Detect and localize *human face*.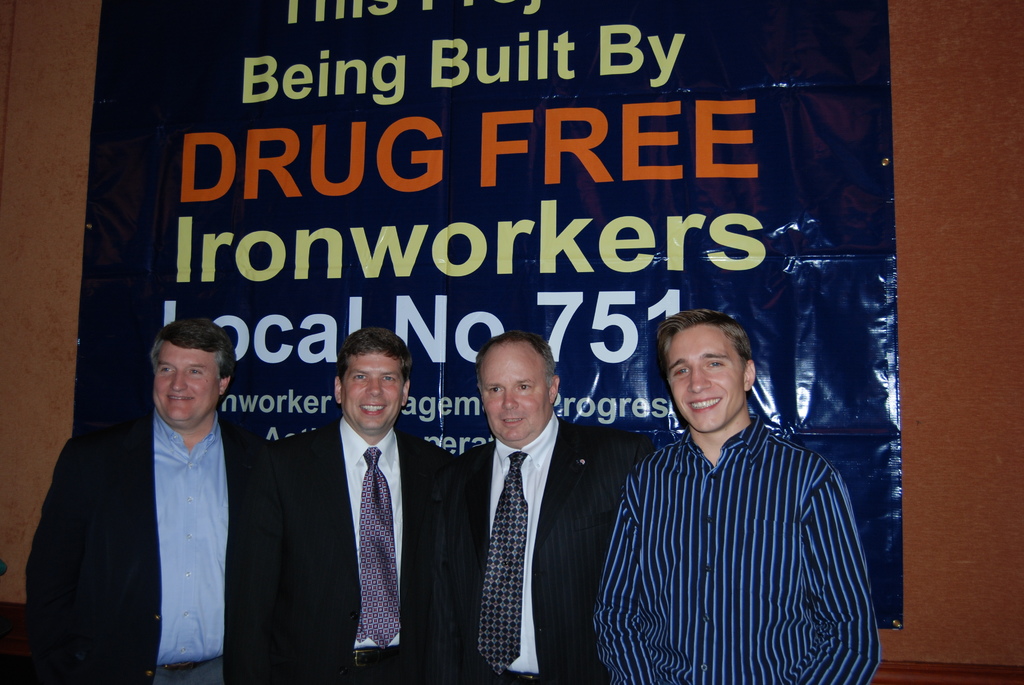
Localized at locate(339, 350, 401, 429).
